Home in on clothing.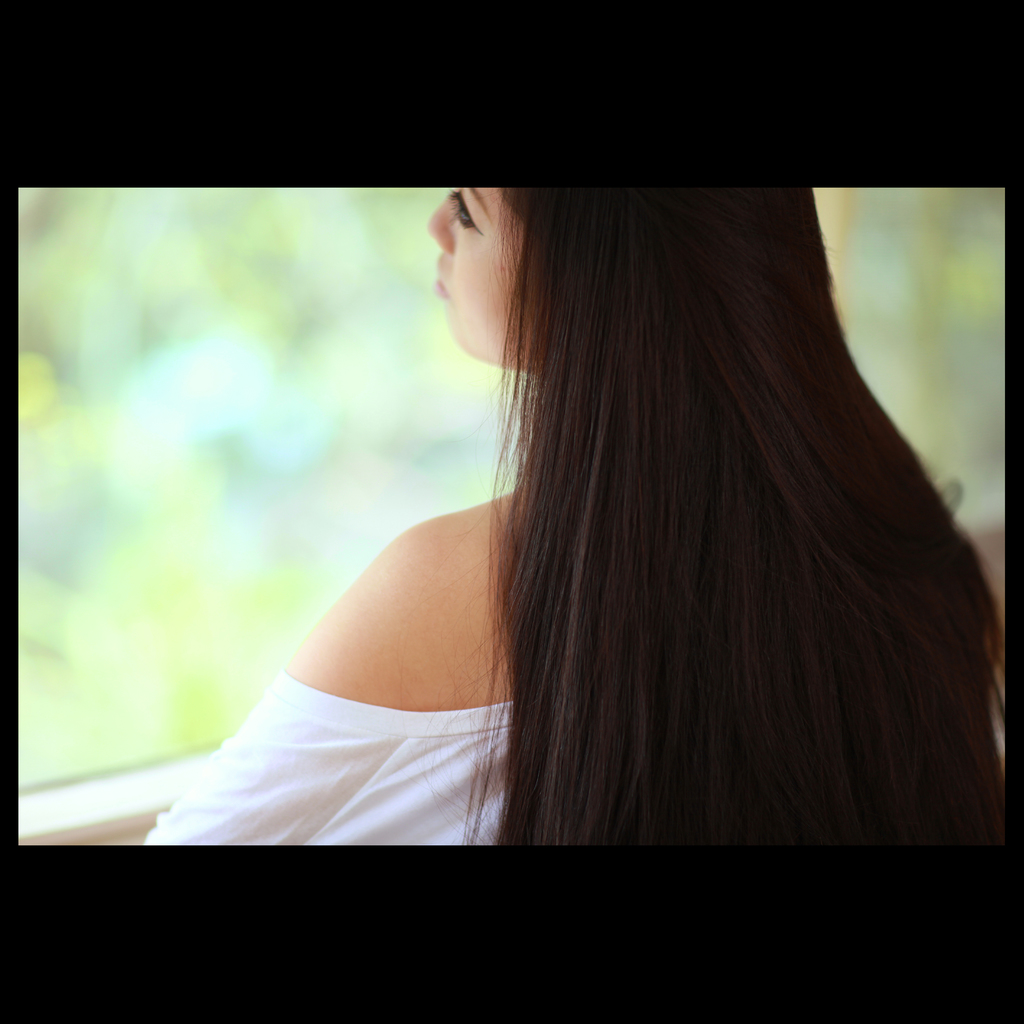
Homed in at [147, 669, 514, 872].
